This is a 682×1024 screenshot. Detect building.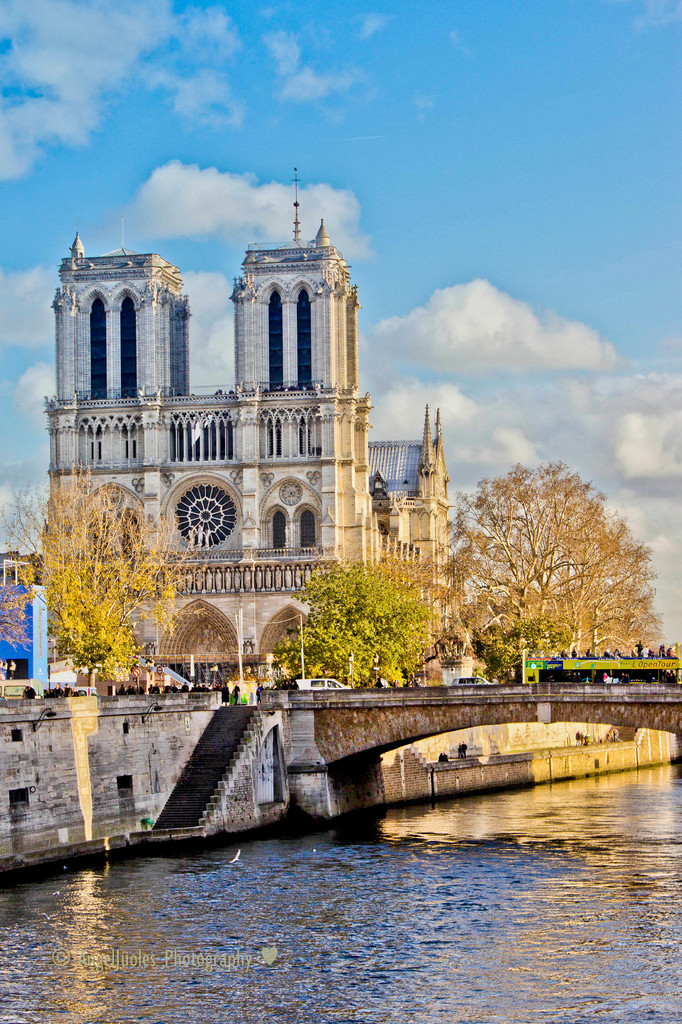
bbox=[0, 547, 37, 587].
